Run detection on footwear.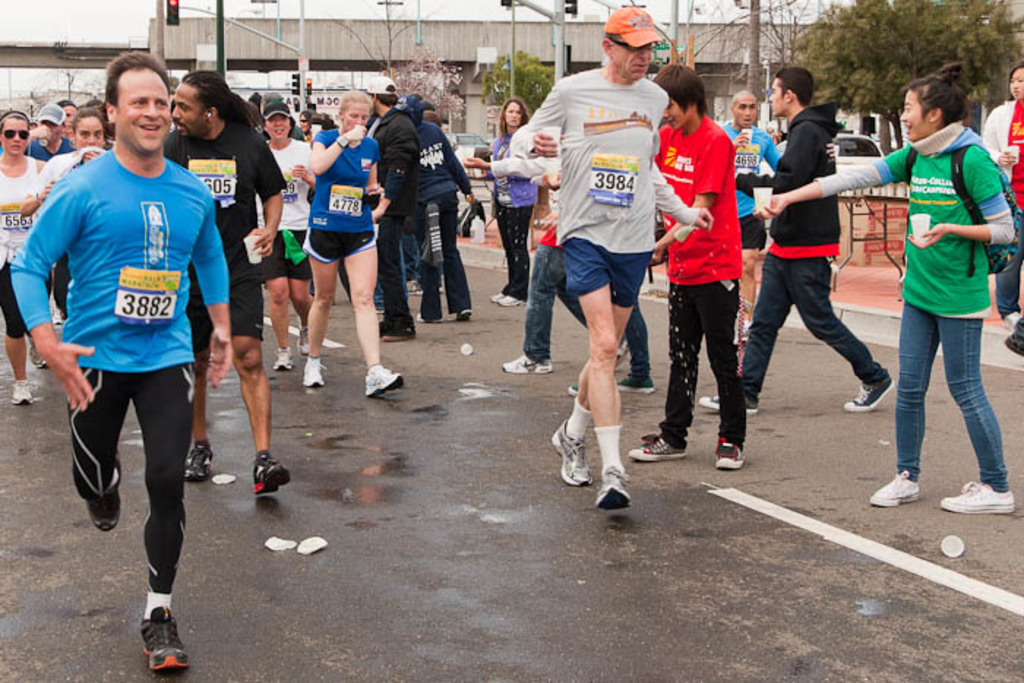
Result: detection(565, 382, 576, 395).
